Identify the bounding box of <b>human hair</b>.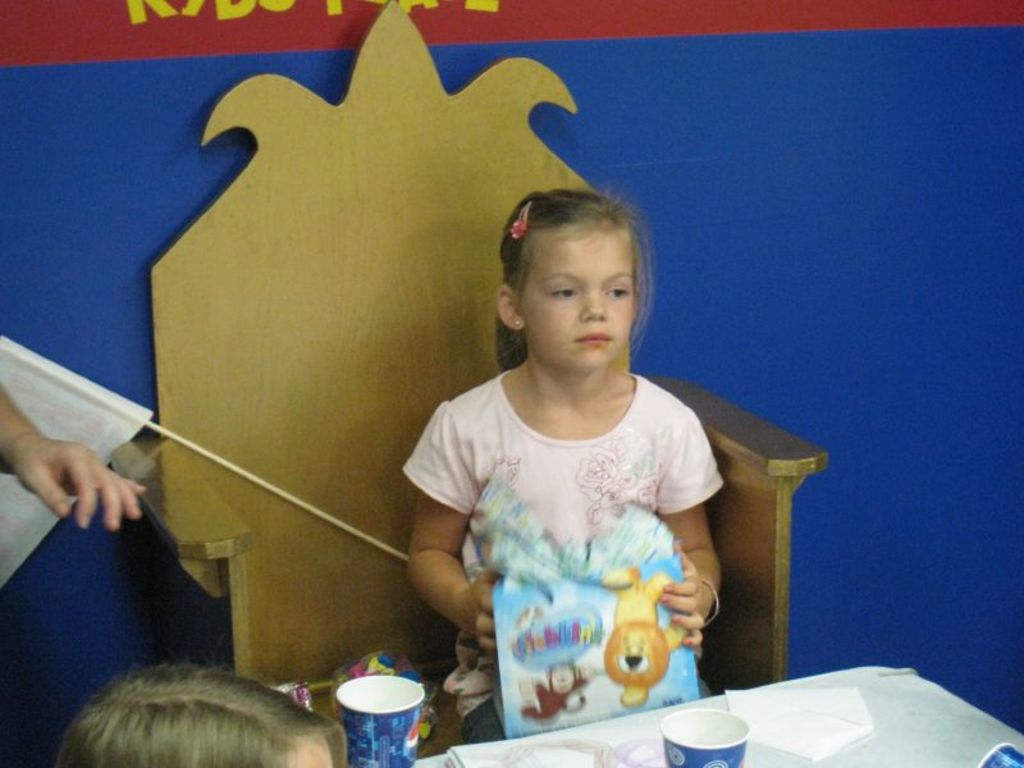
x1=483, y1=187, x2=645, y2=367.
